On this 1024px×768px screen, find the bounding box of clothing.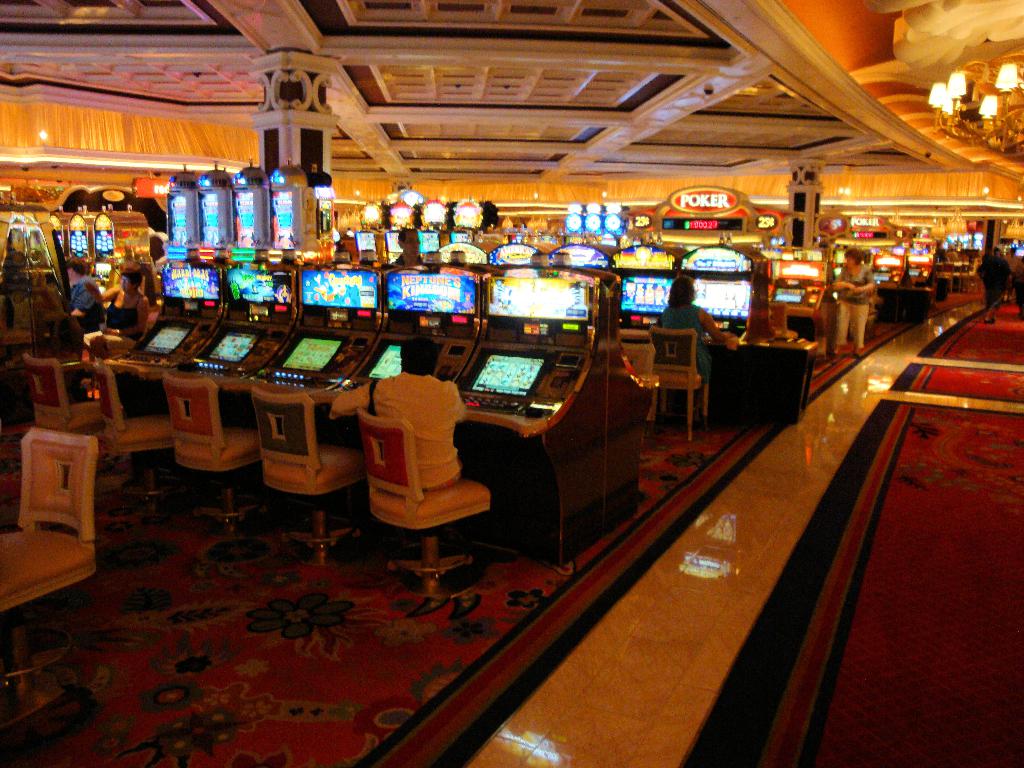
Bounding box: Rect(329, 371, 468, 486).
